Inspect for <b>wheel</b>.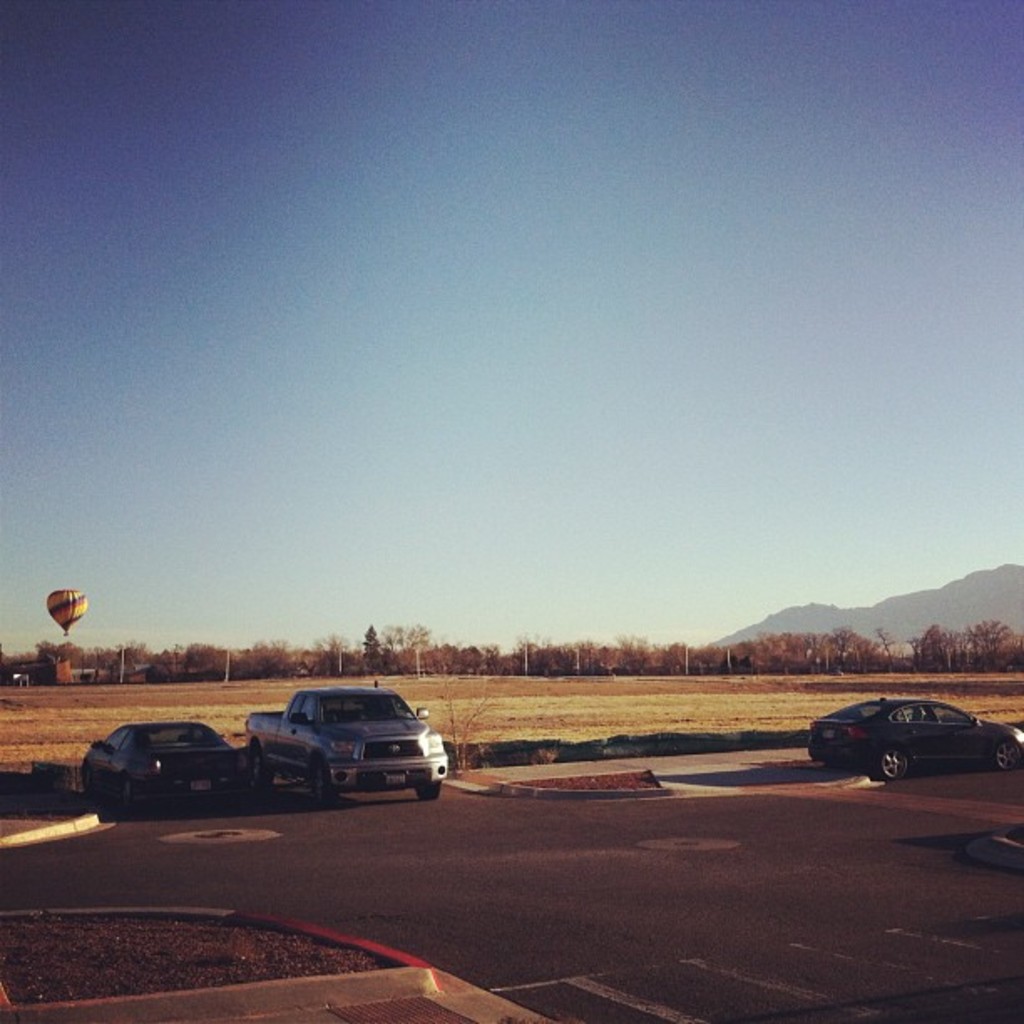
Inspection: x1=413 y1=781 x2=445 y2=803.
